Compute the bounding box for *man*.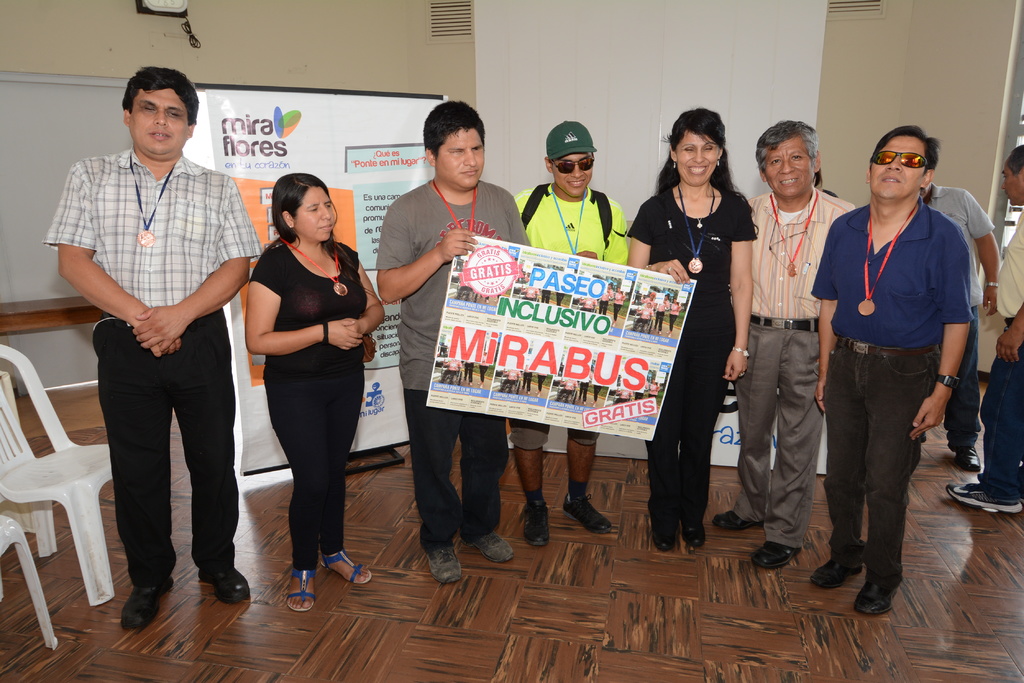
[819,120,977,626].
